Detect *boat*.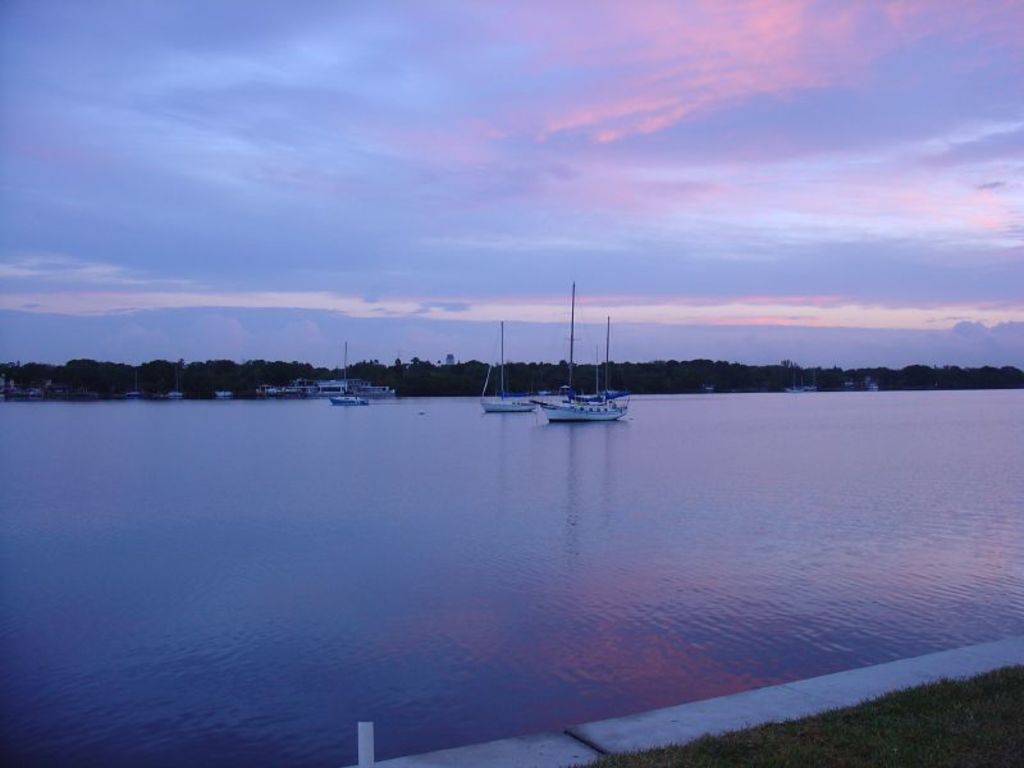
Detected at (329, 387, 384, 406).
